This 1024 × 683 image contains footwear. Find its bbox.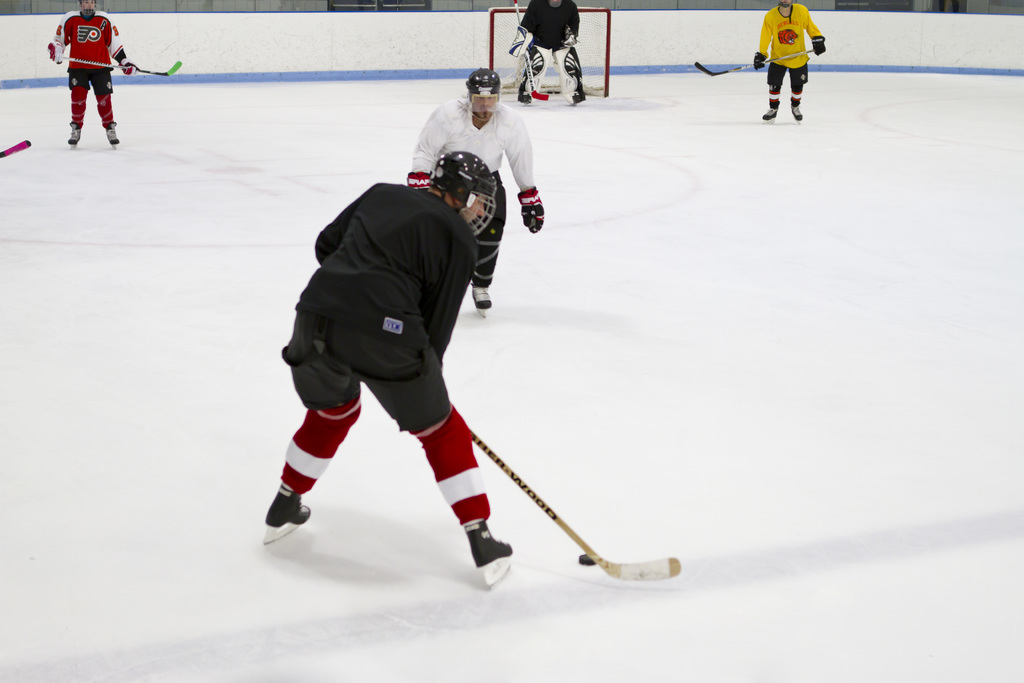
bbox=[474, 287, 491, 308].
